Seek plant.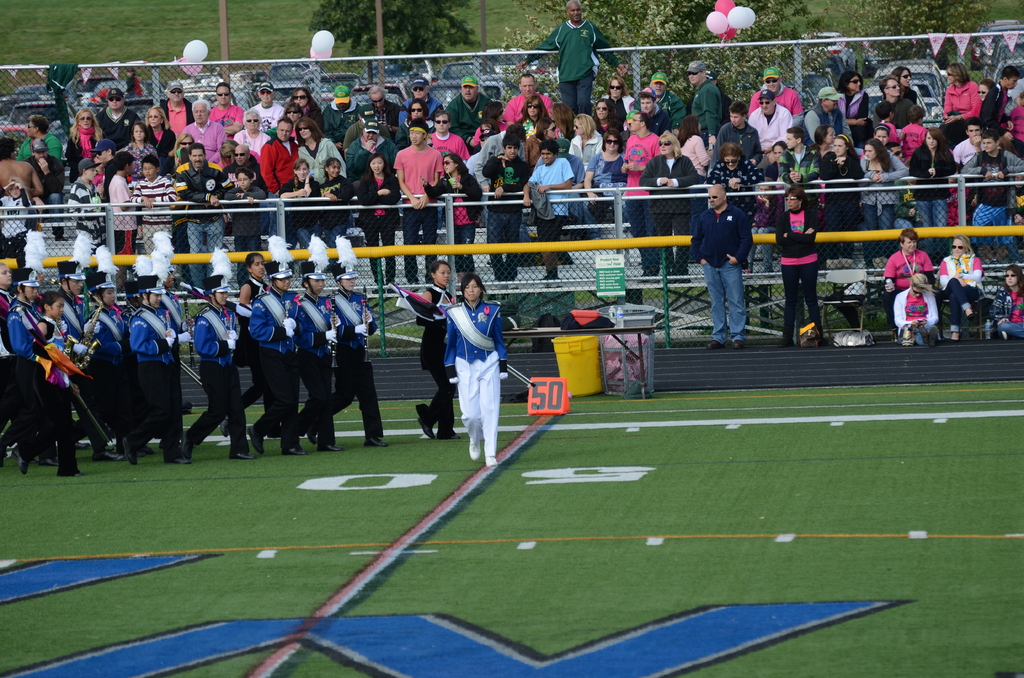
locate(367, 296, 425, 348).
